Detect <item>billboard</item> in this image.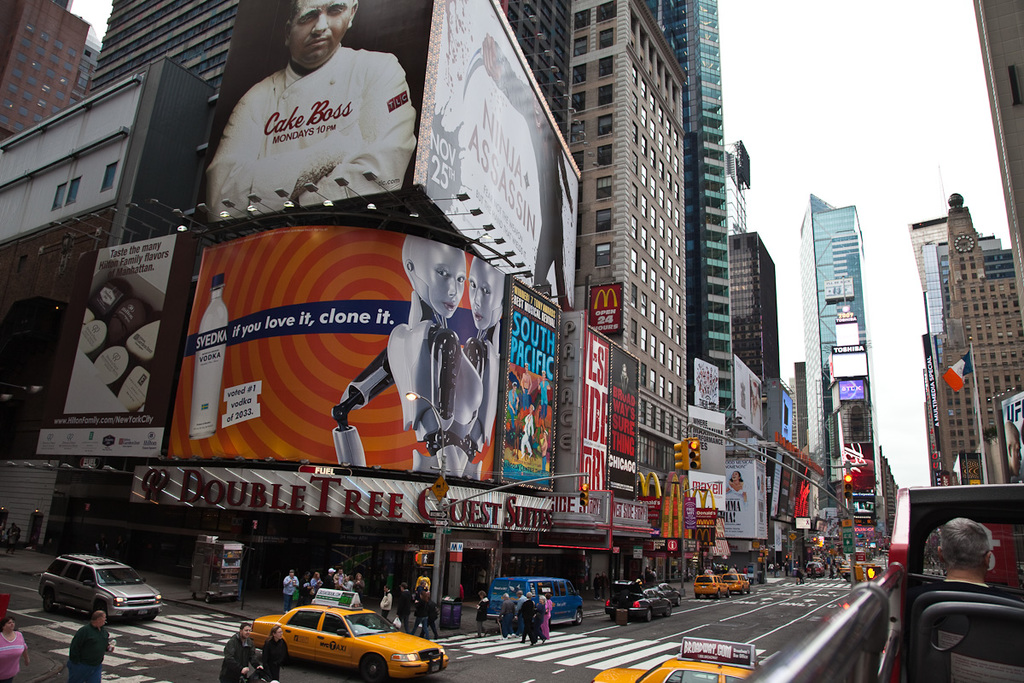
Detection: <box>829,344,869,381</box>.
